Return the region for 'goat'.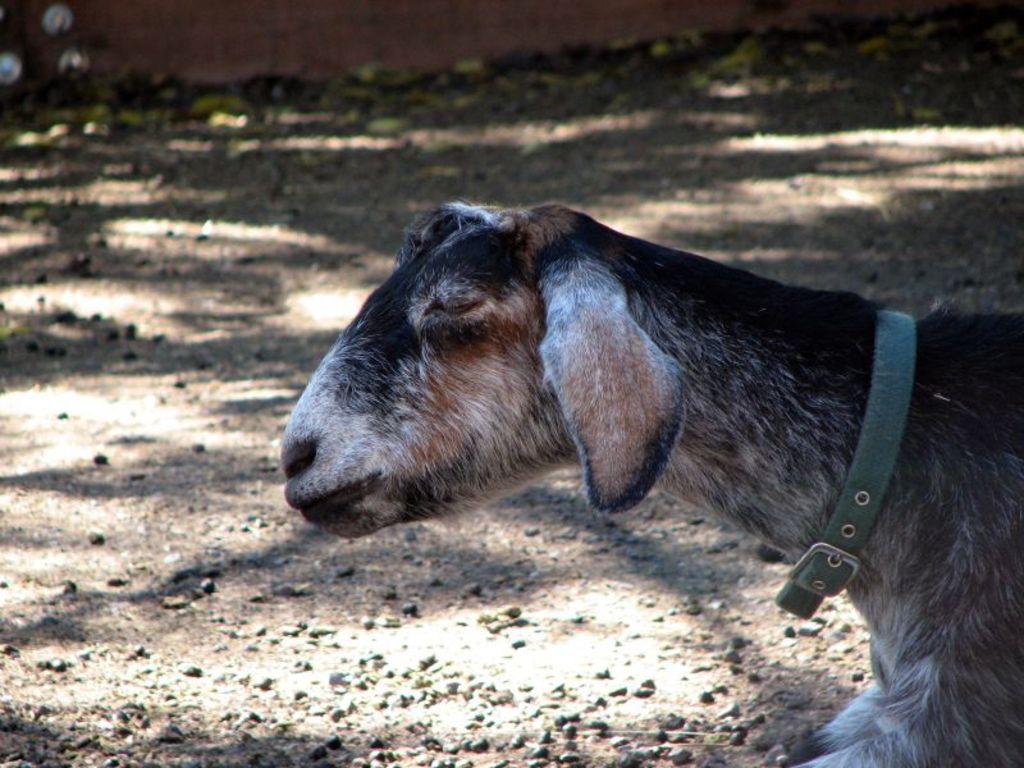
279:198:1023:767.
